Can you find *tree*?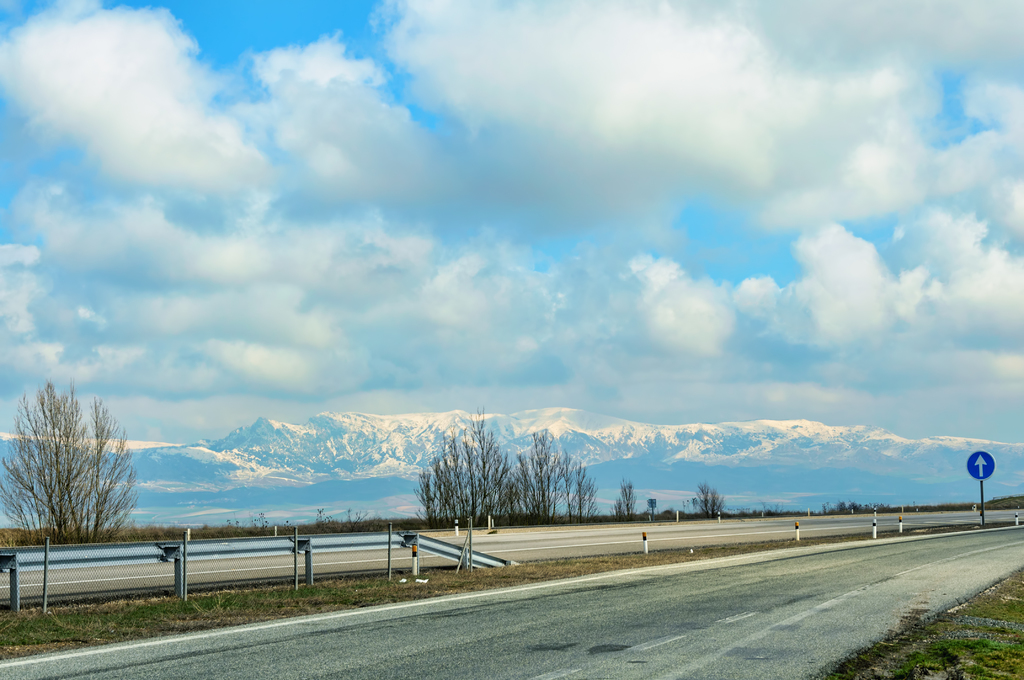
Yes, bounding box: detection(415, 414, 507, 525).
